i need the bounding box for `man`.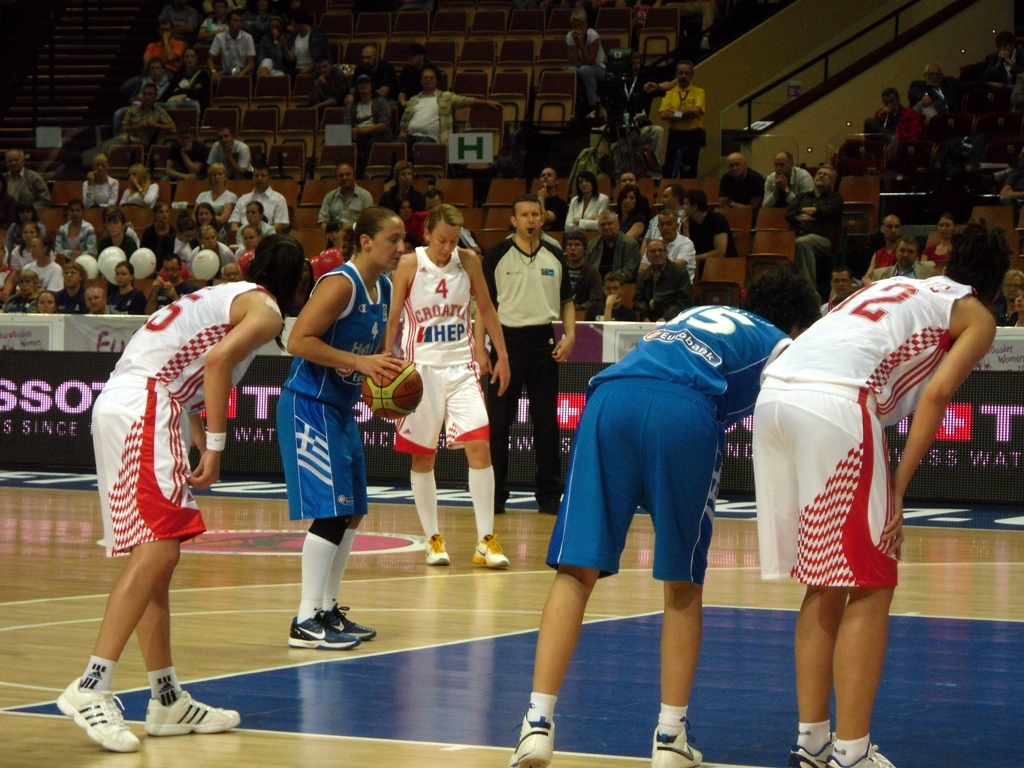
Here it is: 162:129:208:184.
